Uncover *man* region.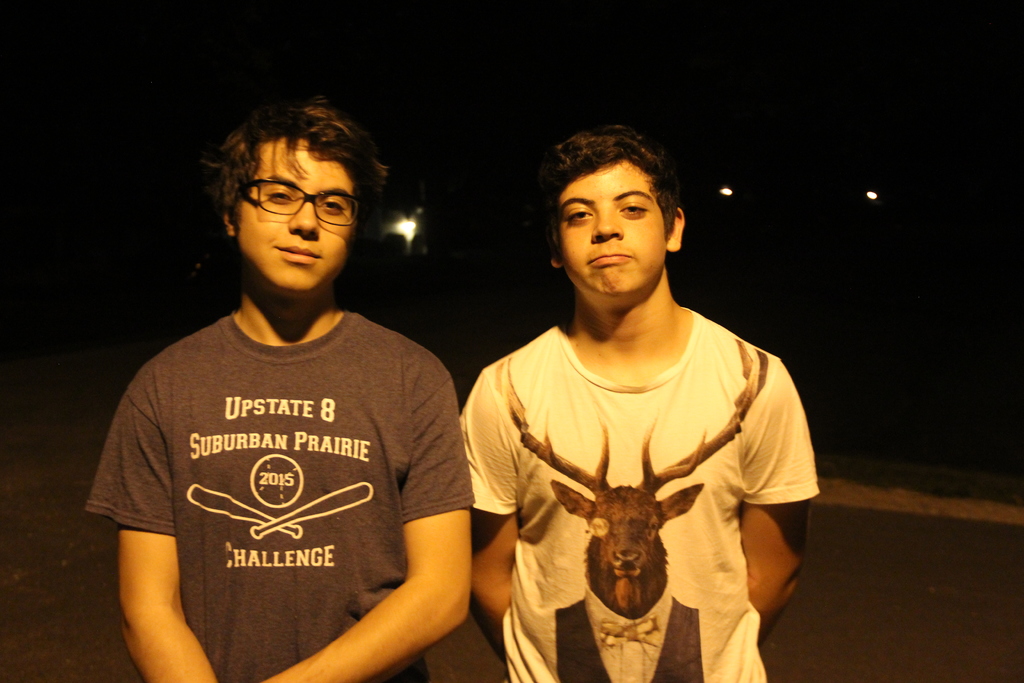
Uncovered: [81, 95, 473, 682].
